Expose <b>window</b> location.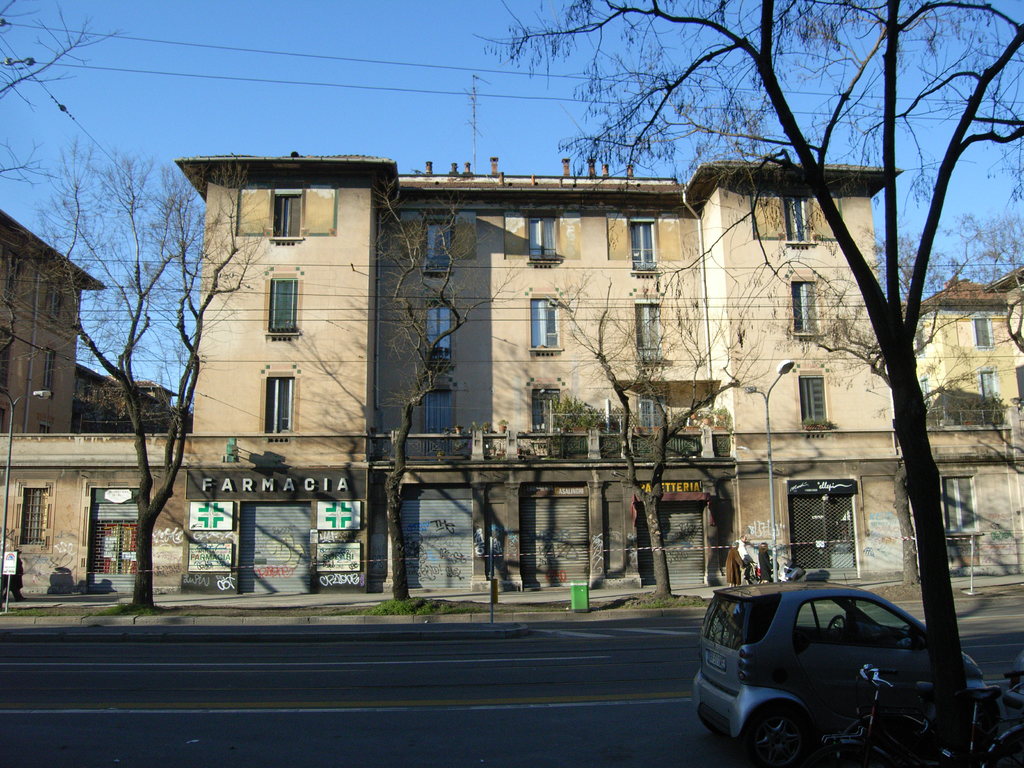
Exposed at {"x1": 530, "y1": 383, "x2": 566, "y2": 450}.
